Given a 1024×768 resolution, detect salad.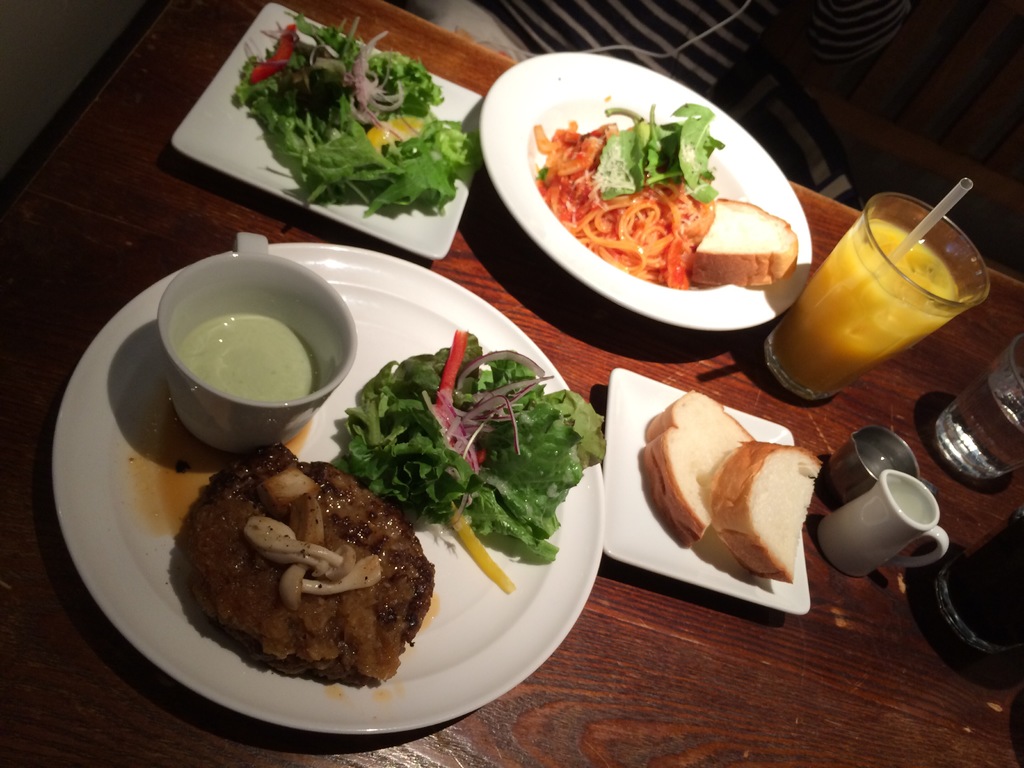
box(534, 88, 730, 275).
